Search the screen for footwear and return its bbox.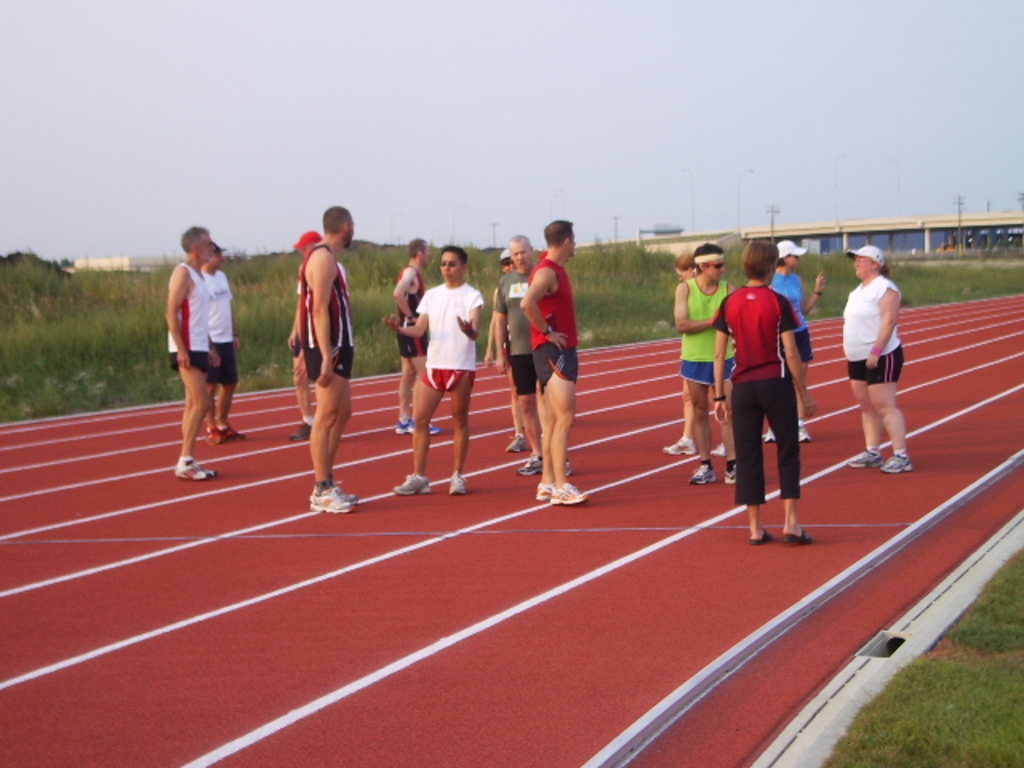
Found: 850,445,877,461.
